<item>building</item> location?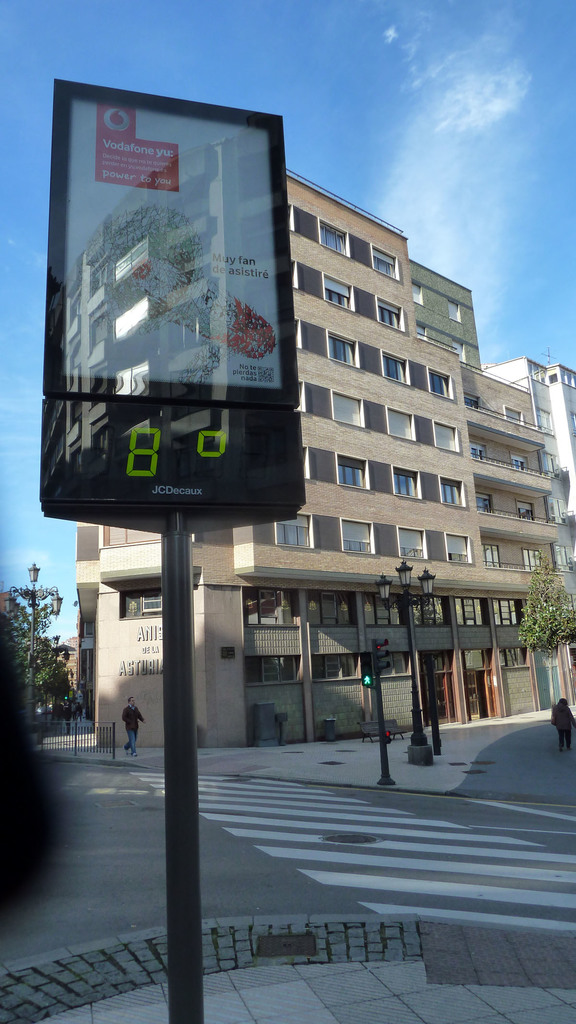
pyautogui.locateOnScreen(74, 167, 563, 746)
